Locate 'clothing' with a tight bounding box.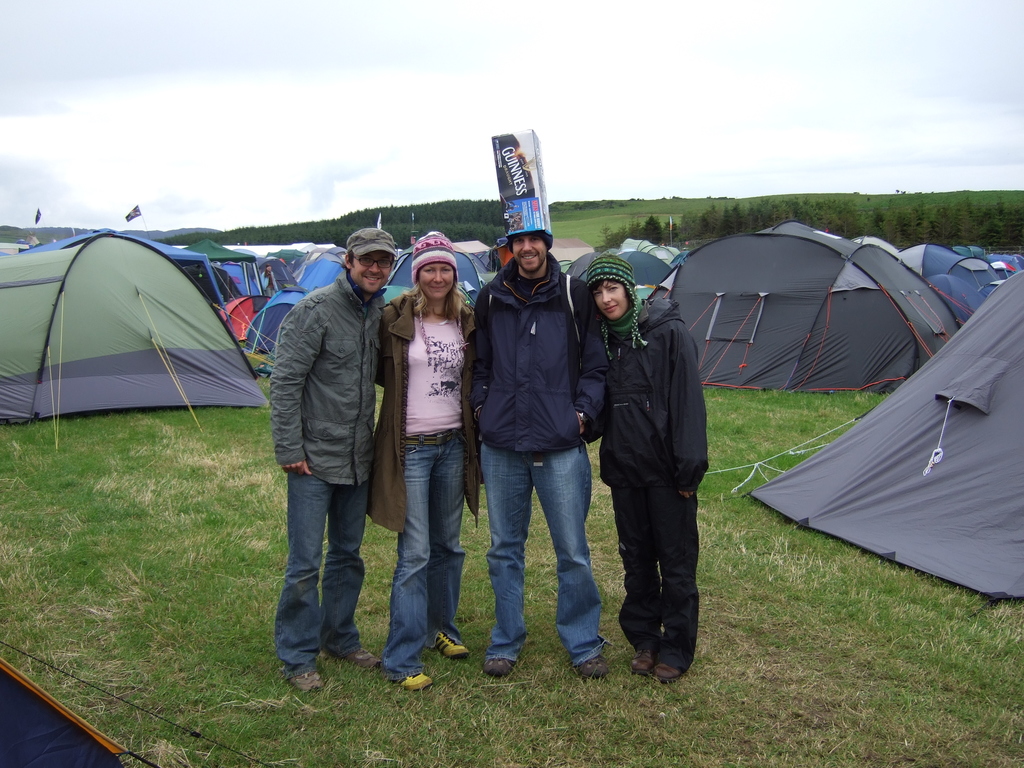
bbox=[267, 268, 388, 681].
